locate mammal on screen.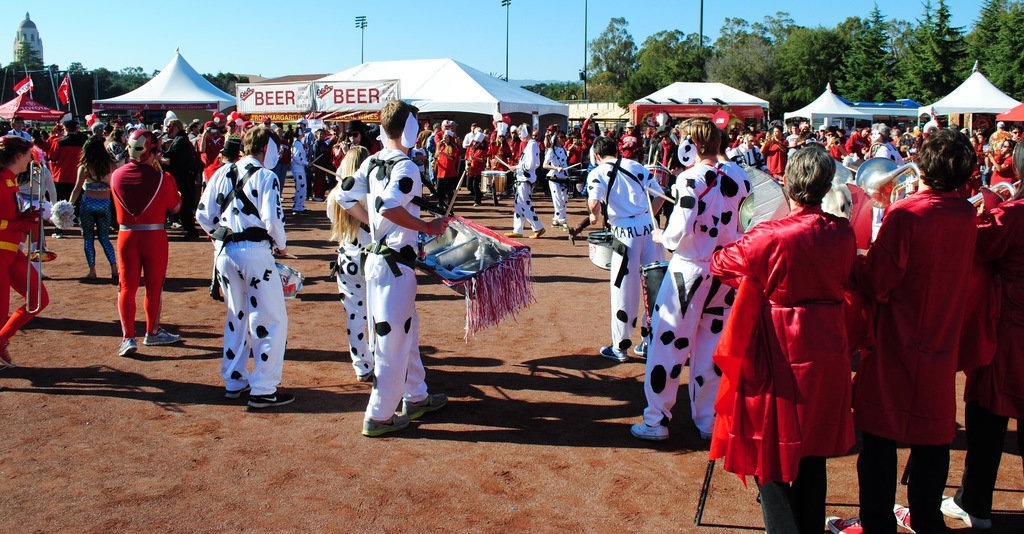
On screen at pyautogui.locateOnScreen(736, 130, 752, 147).
